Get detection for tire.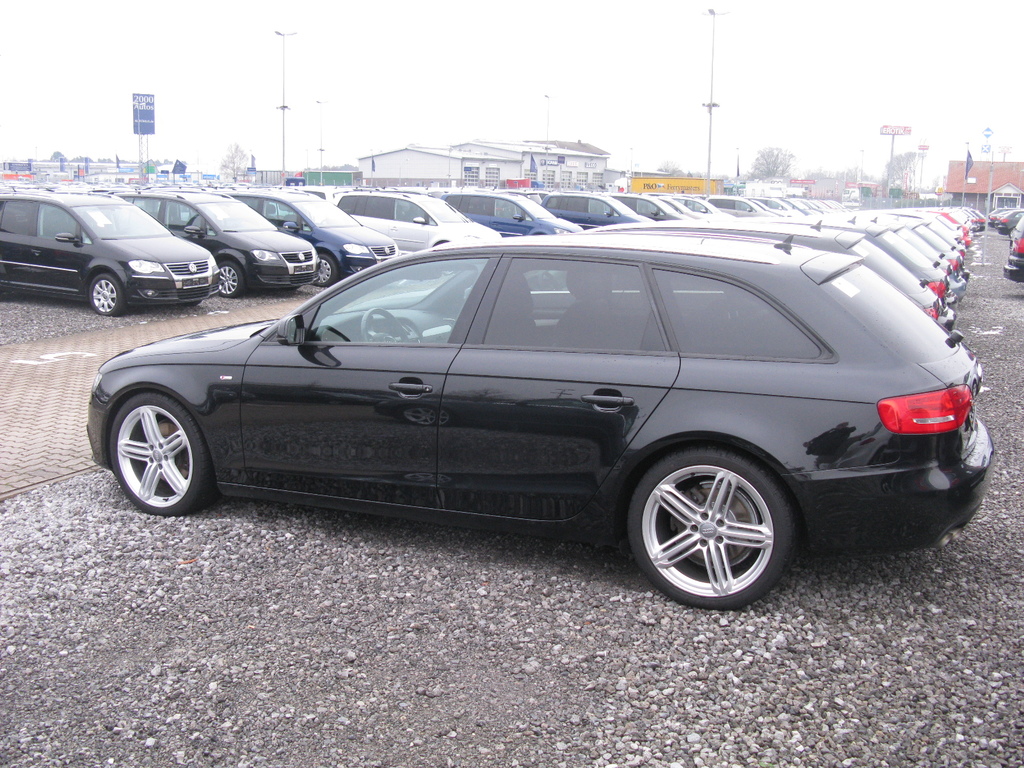
Detection: bbox=(110, 392, 216, 513).
